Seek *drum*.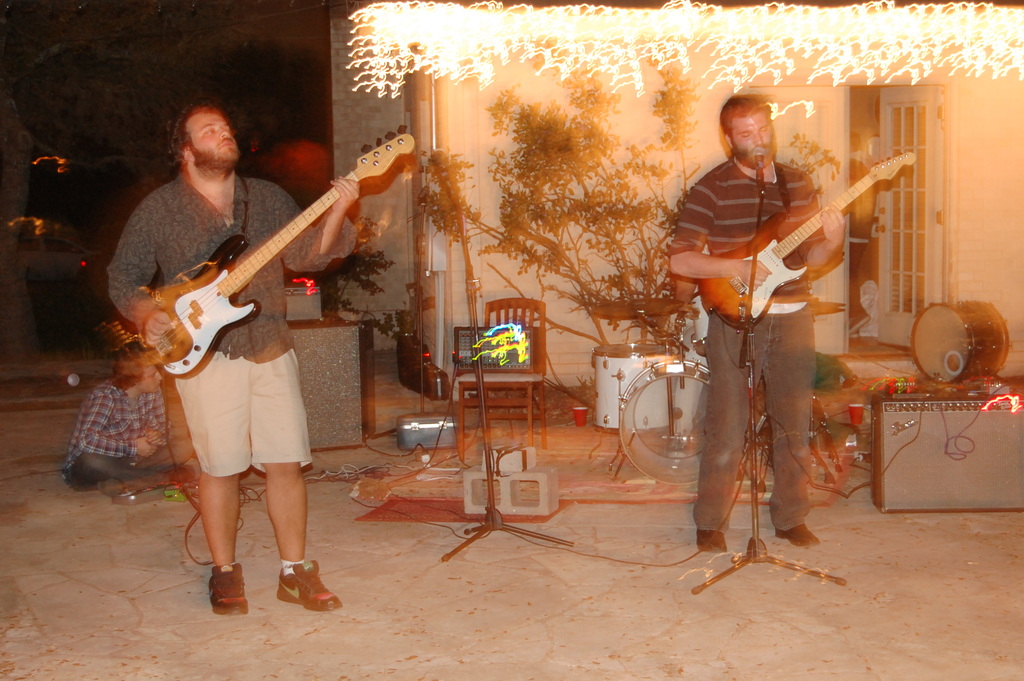
bbox=(618, 359, 711, 484).
